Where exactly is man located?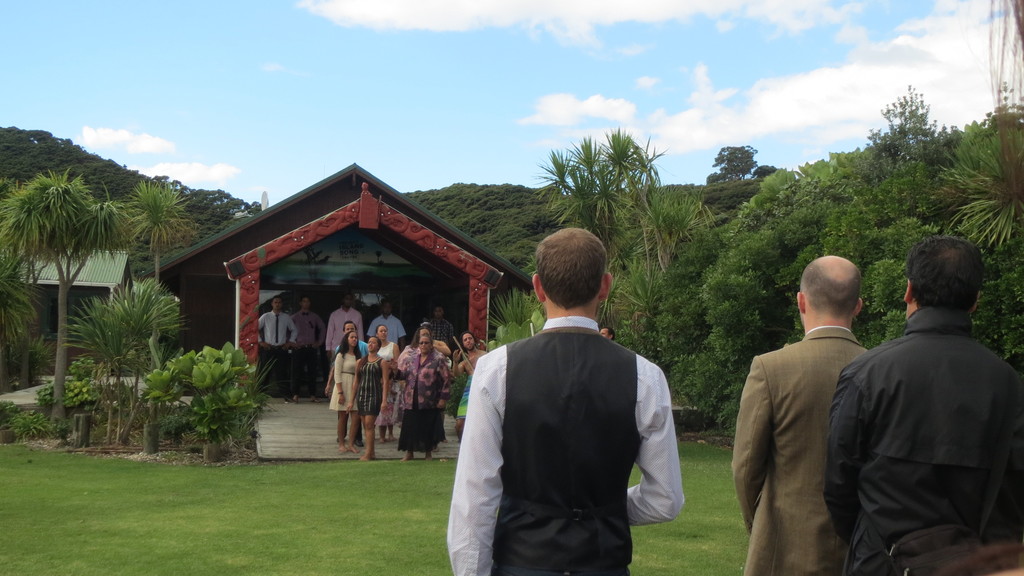
Its bounding box is <box>292,296,323,397</box>.
